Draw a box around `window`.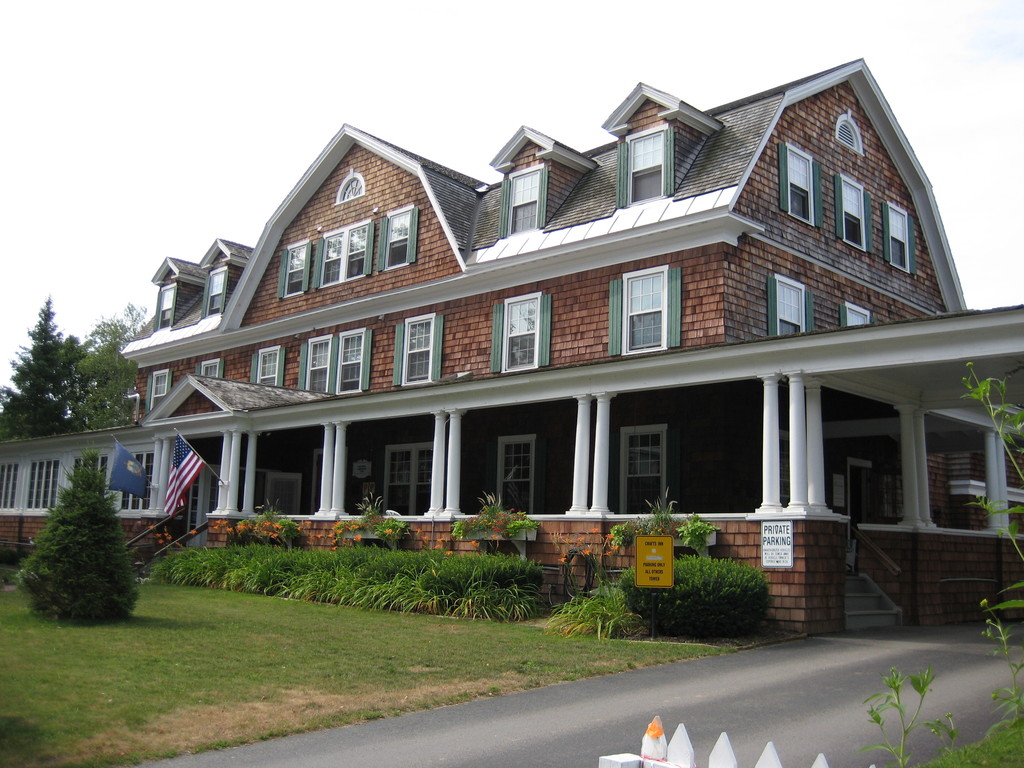
394:315:445:390.
